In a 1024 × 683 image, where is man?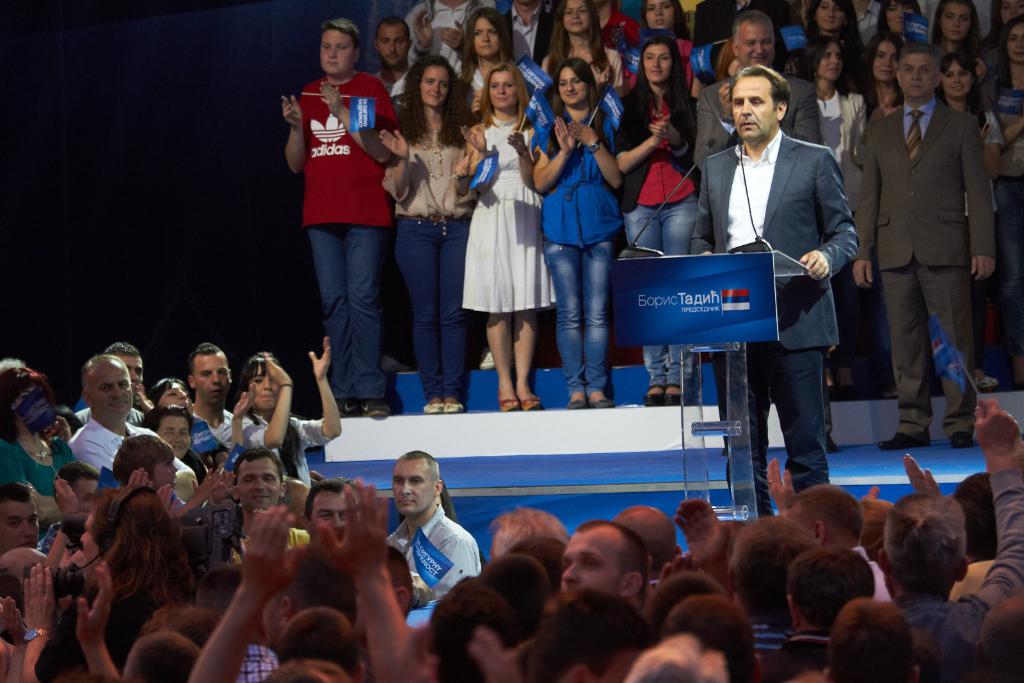
crop(368, 20, 416, 102).
